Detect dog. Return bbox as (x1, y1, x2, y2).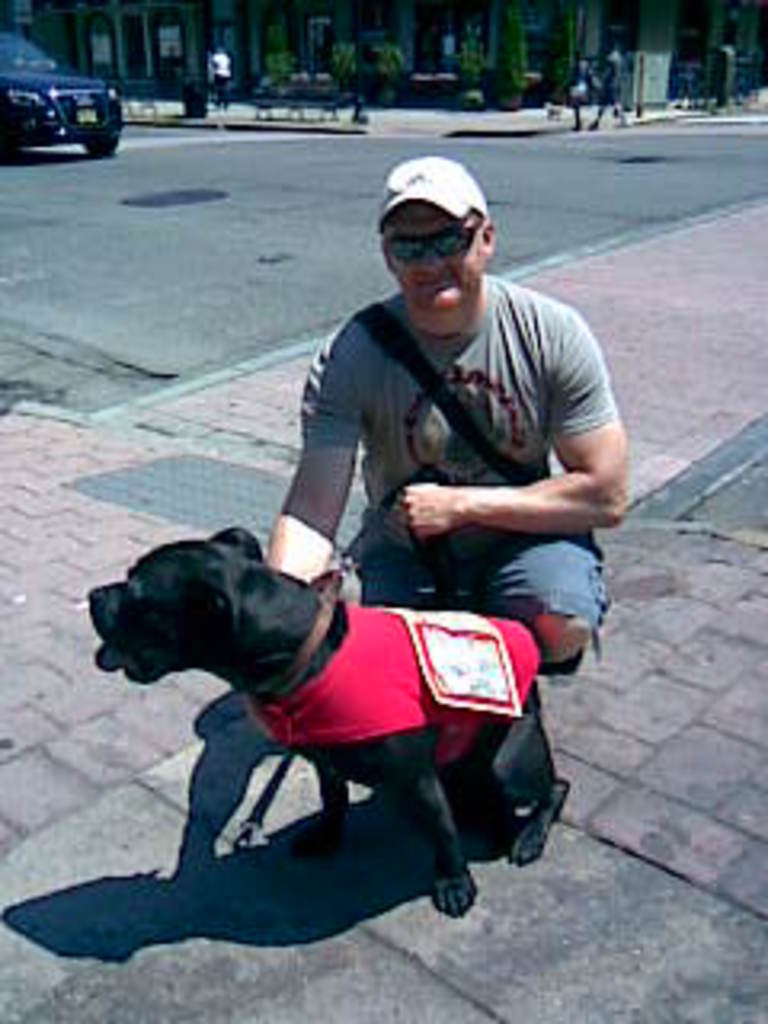
(83, 528, 573, 918).
